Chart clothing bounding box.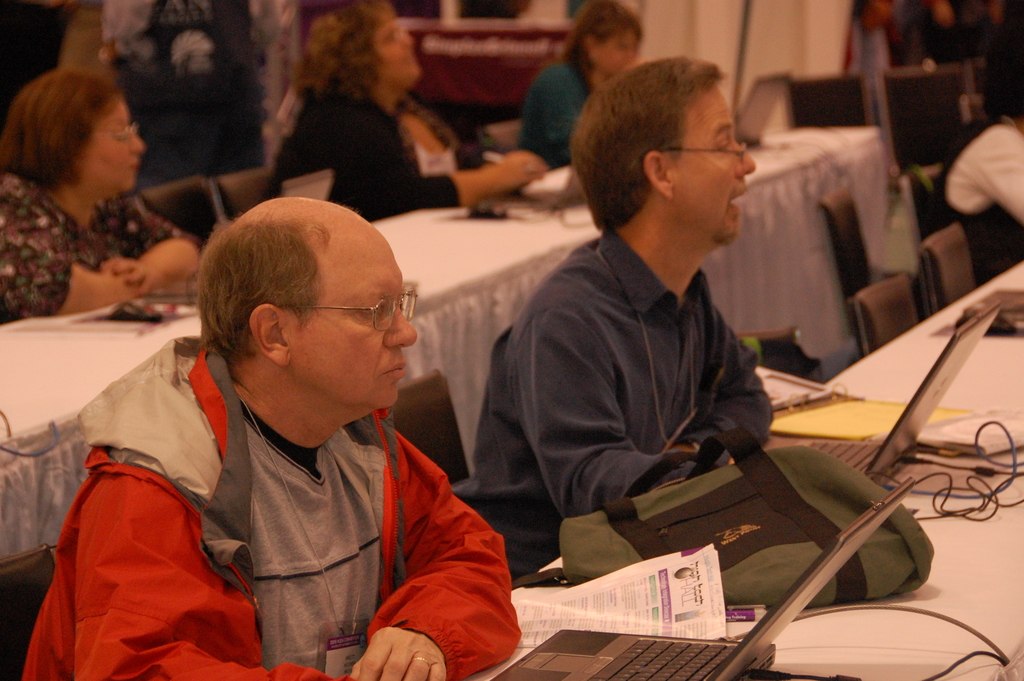
Charted: x1=271 y1=66 x2=467 y2=231.
